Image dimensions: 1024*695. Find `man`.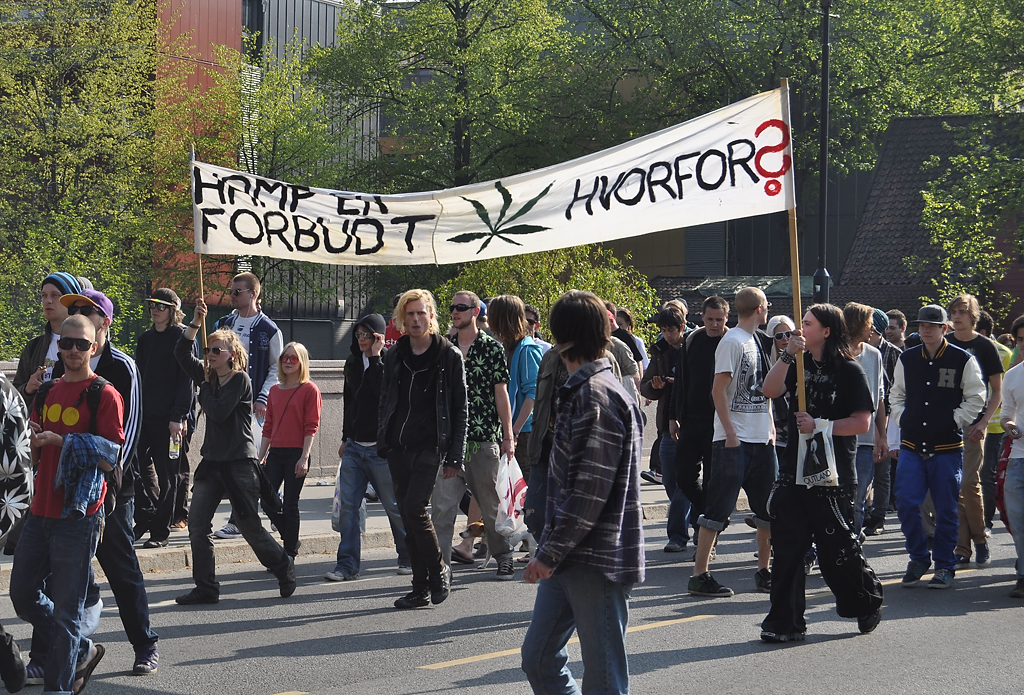
region(217, 273, 282, 536).
